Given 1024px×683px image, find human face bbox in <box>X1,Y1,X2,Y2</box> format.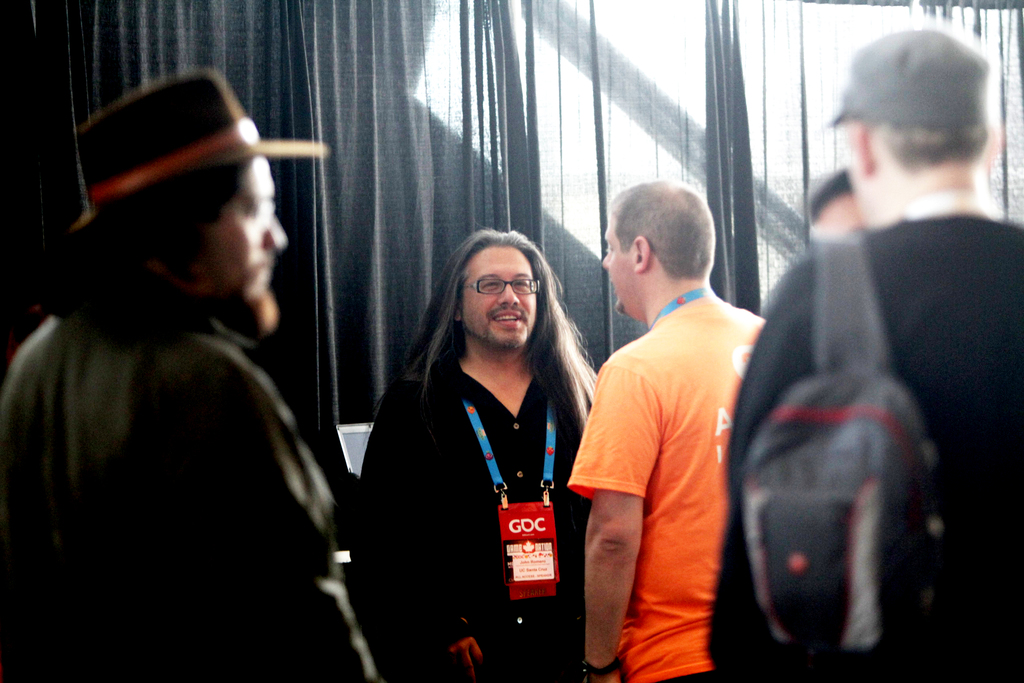
<box>808,194,867,247</box>.
